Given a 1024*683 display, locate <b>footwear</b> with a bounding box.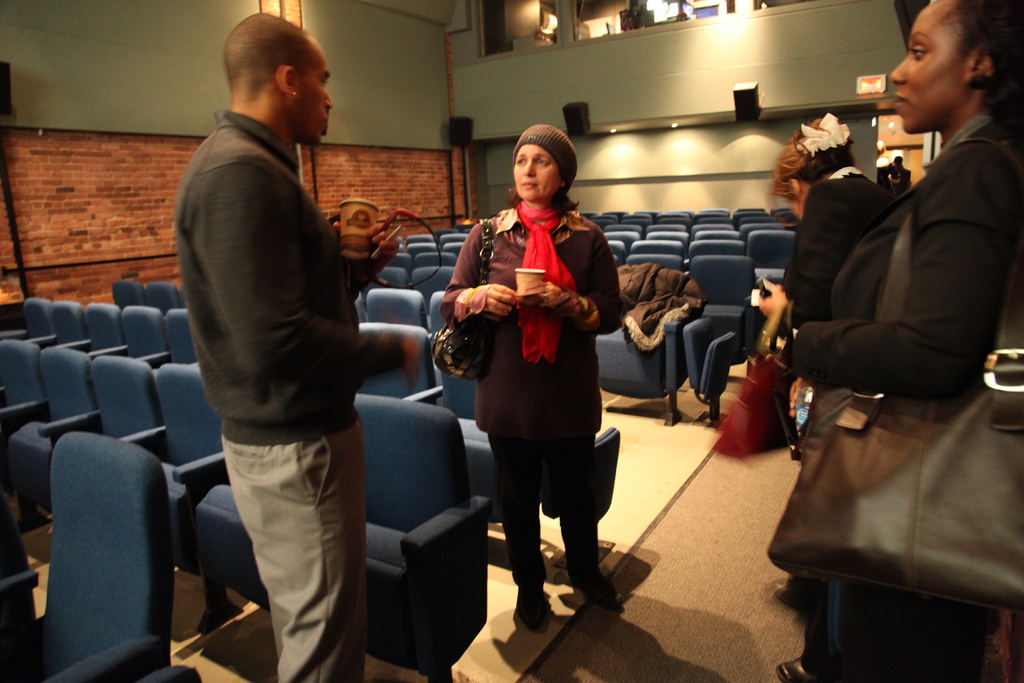
Located: 774:578:802:608.
